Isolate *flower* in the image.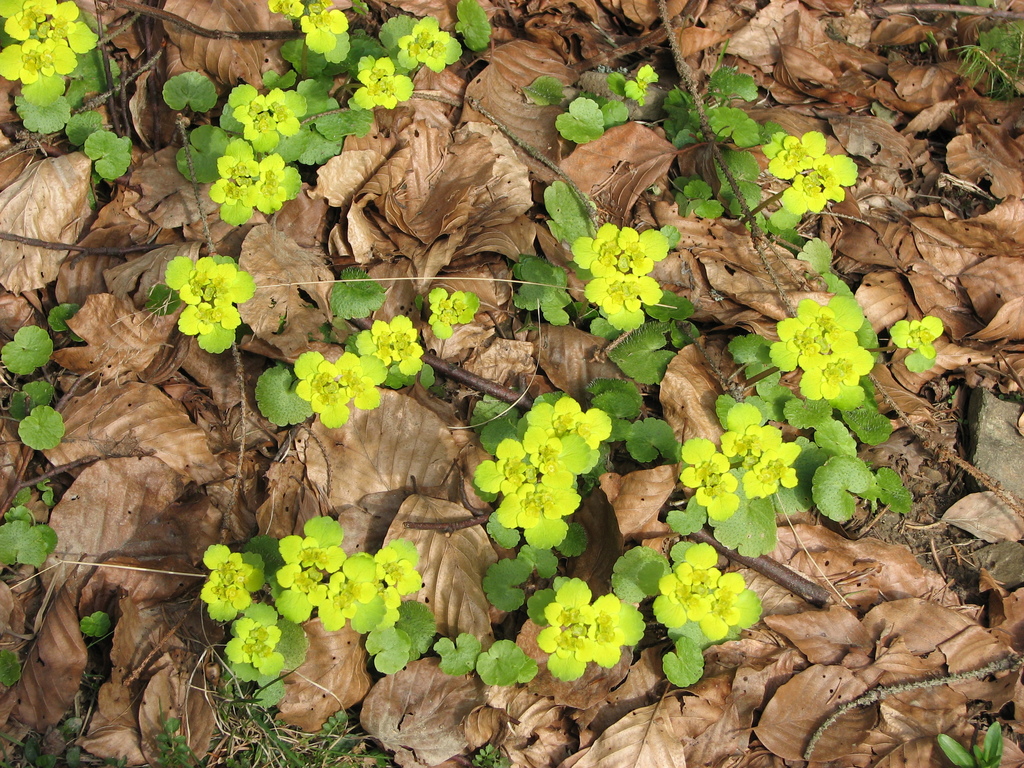
Isolated region: l=349, t=316, r=422, b=379.
